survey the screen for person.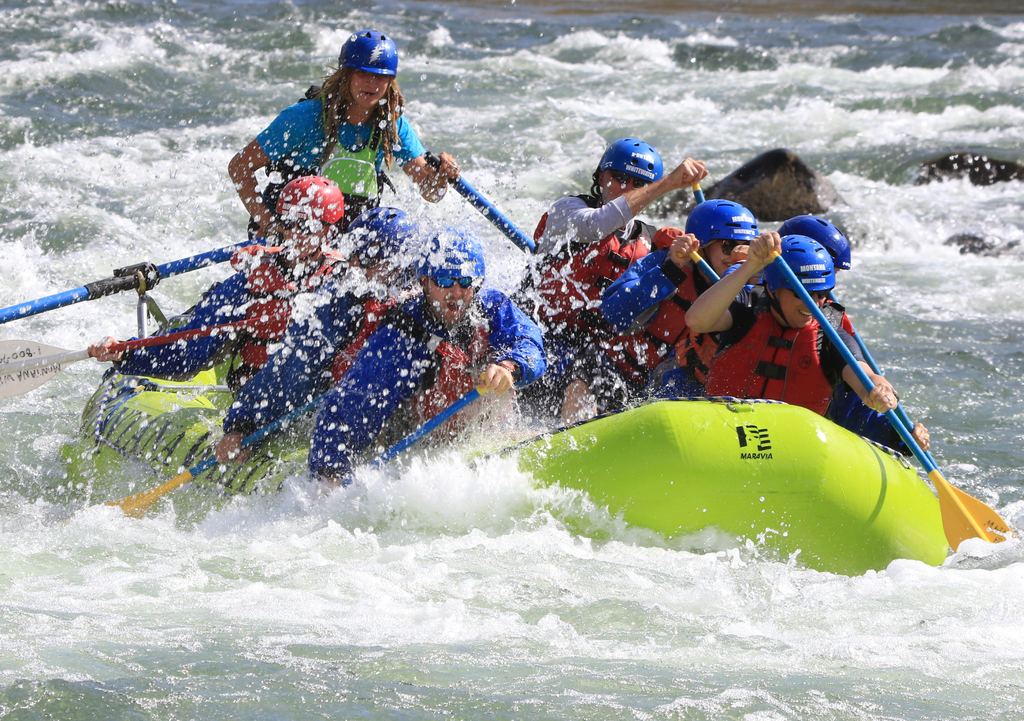
Survey found: <region>89, 178, 353, 385</region>.
